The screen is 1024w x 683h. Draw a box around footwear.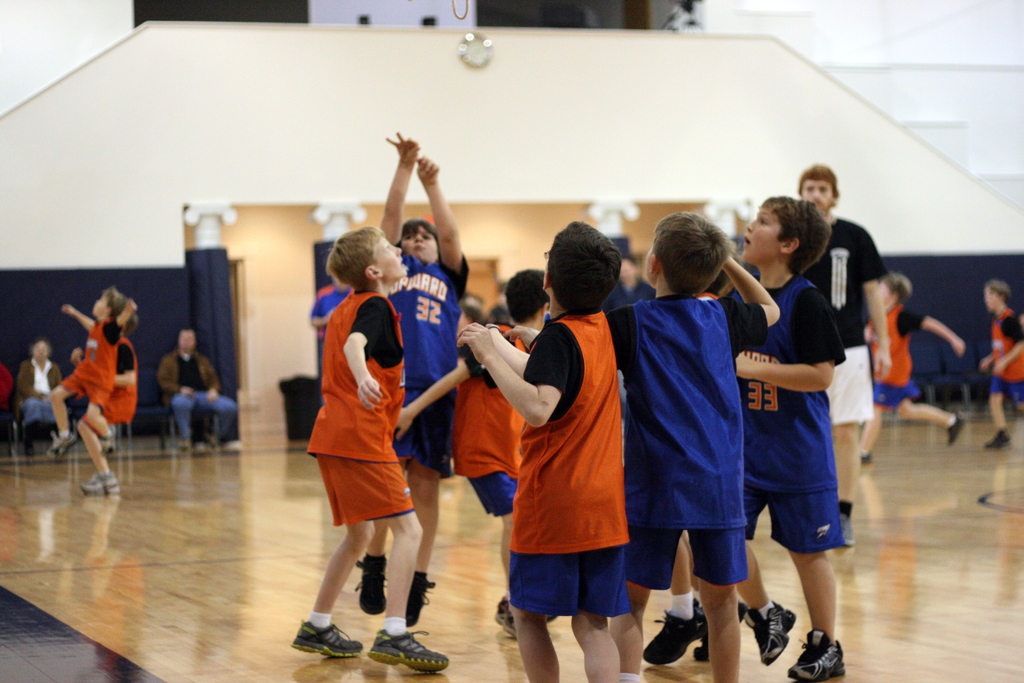
detection(493, 597, 518, 641).
